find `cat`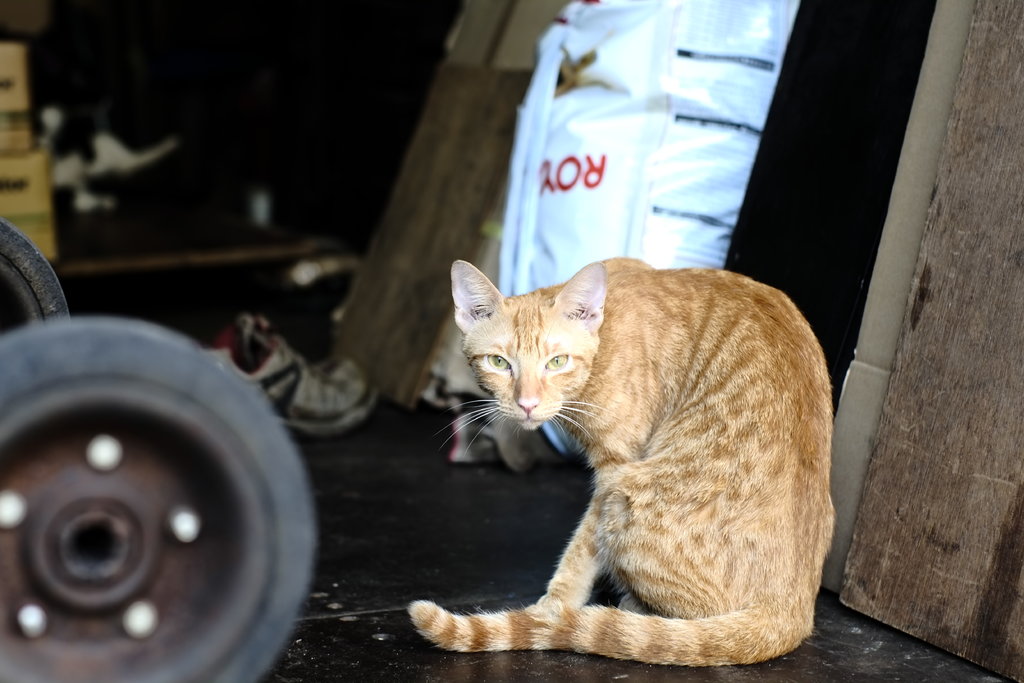
pyautogui.locateOnScreen(407, 258, 837, 670)
